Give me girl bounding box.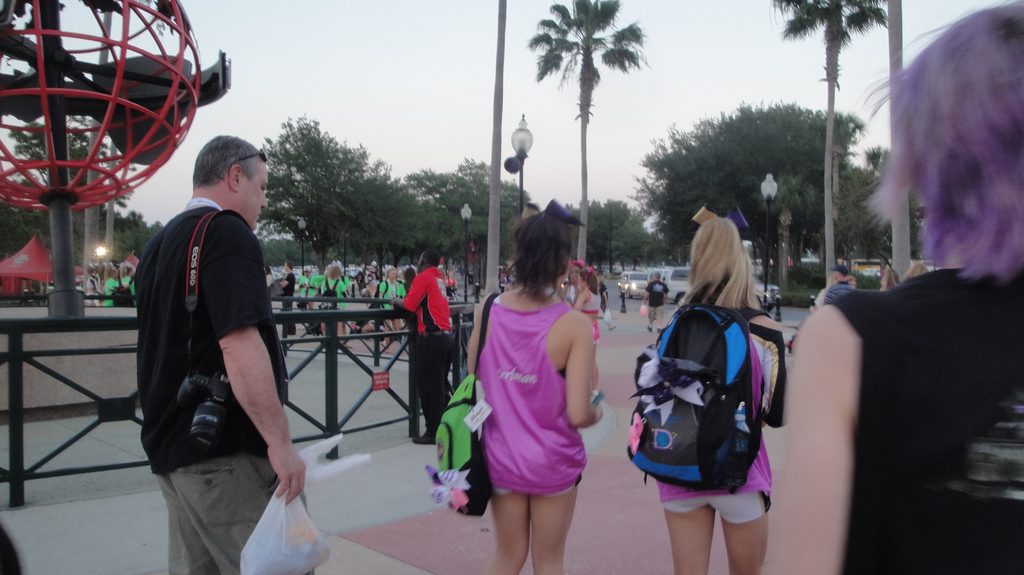
locate(451, 196, 613, 572).
